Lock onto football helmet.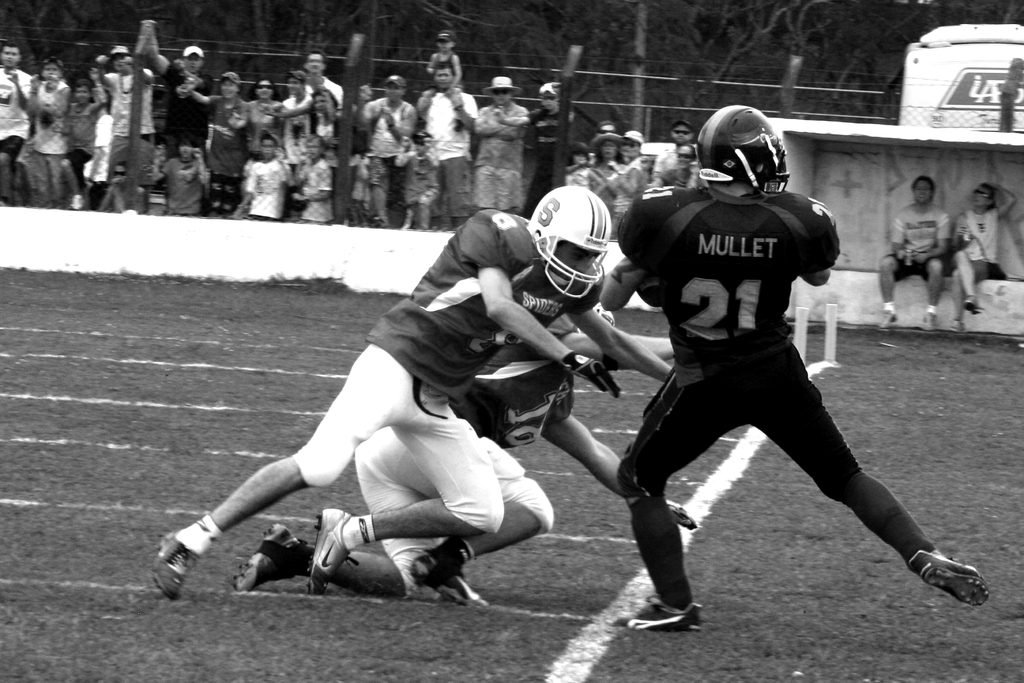
Locked: box(532, 174, 624, 303).
